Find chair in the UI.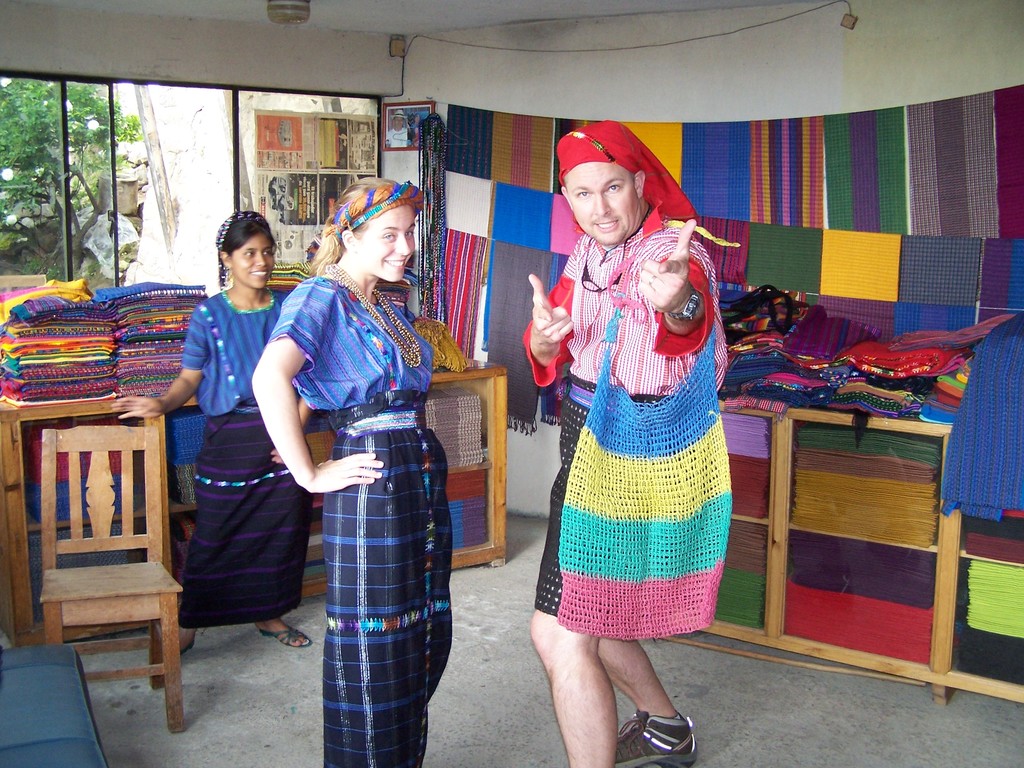
UI element at <box>41,424,186,738</box>.
